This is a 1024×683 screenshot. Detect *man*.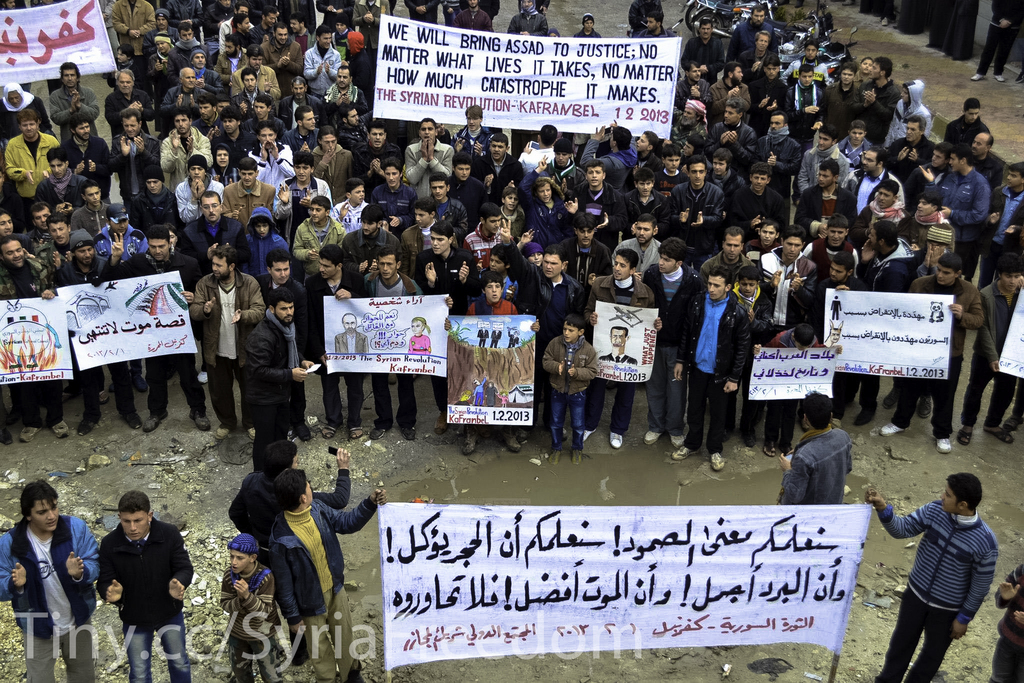
x1=630, y1=243, x2=705, y2=443.
